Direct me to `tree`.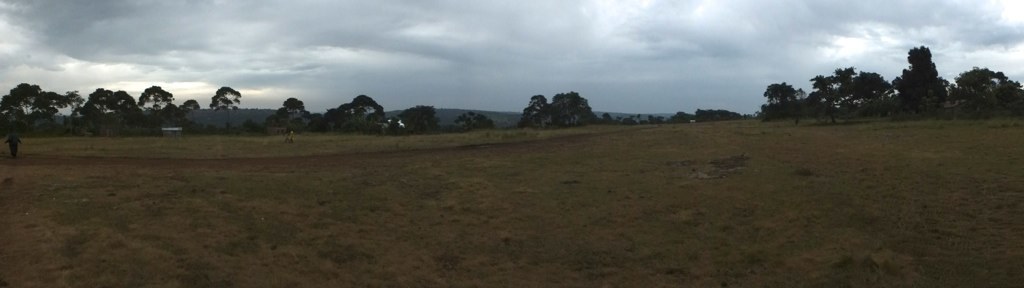
Direction: l=547, t=89, r=594, b=126.
